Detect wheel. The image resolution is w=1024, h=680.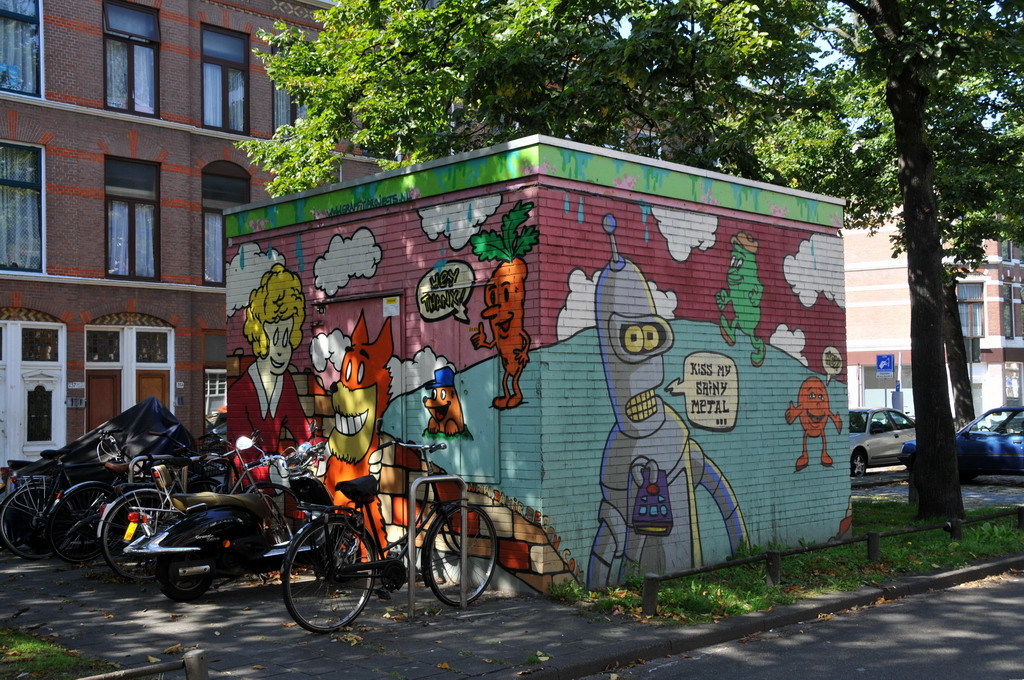
(0, 486, 75, 558).
